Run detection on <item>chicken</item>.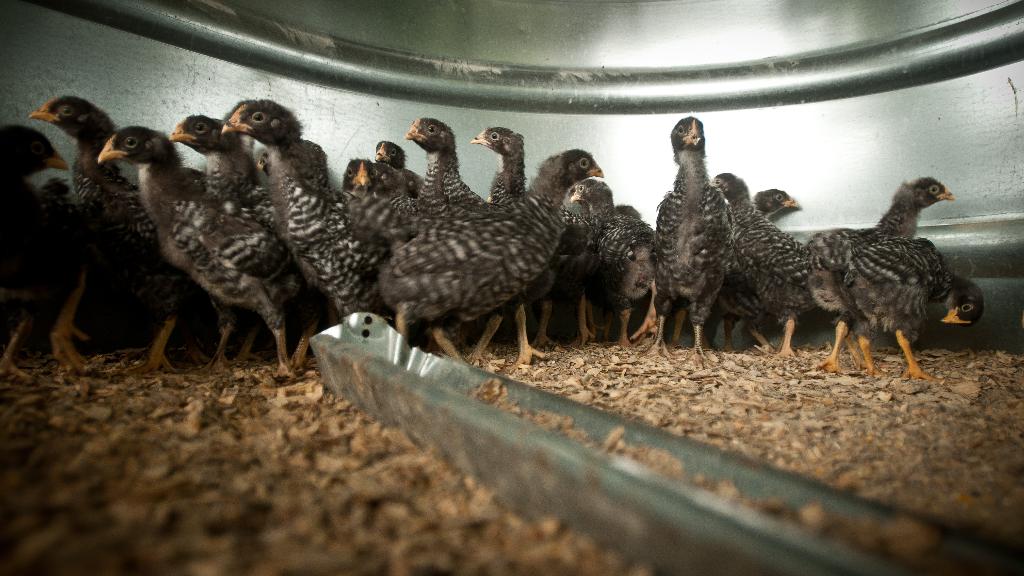
Result: locate(791, 229, 996, 385).
